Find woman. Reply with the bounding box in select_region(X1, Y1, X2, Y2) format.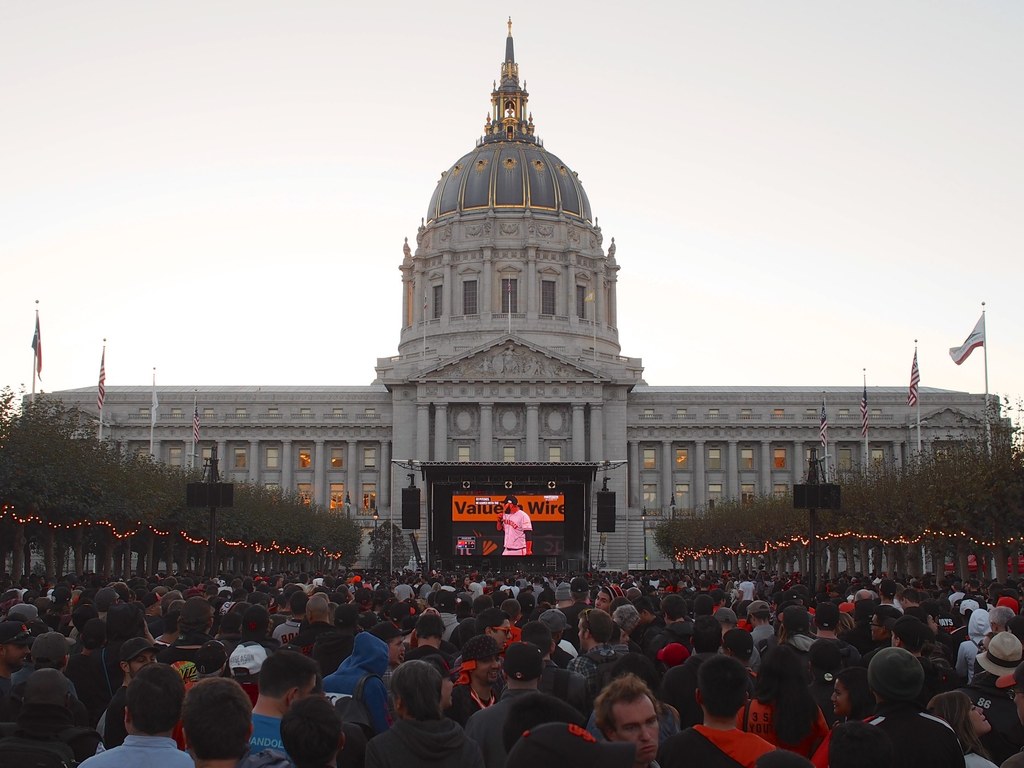
select_region(922, 684, 999, 767).
